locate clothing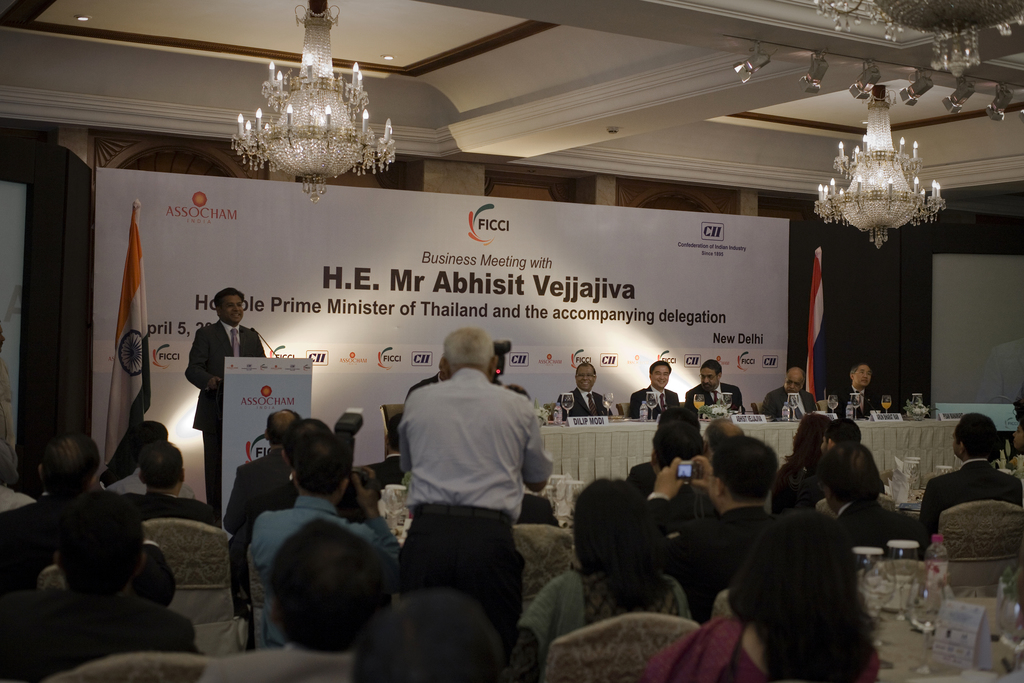
BBox(836, 499, 926, 564)
